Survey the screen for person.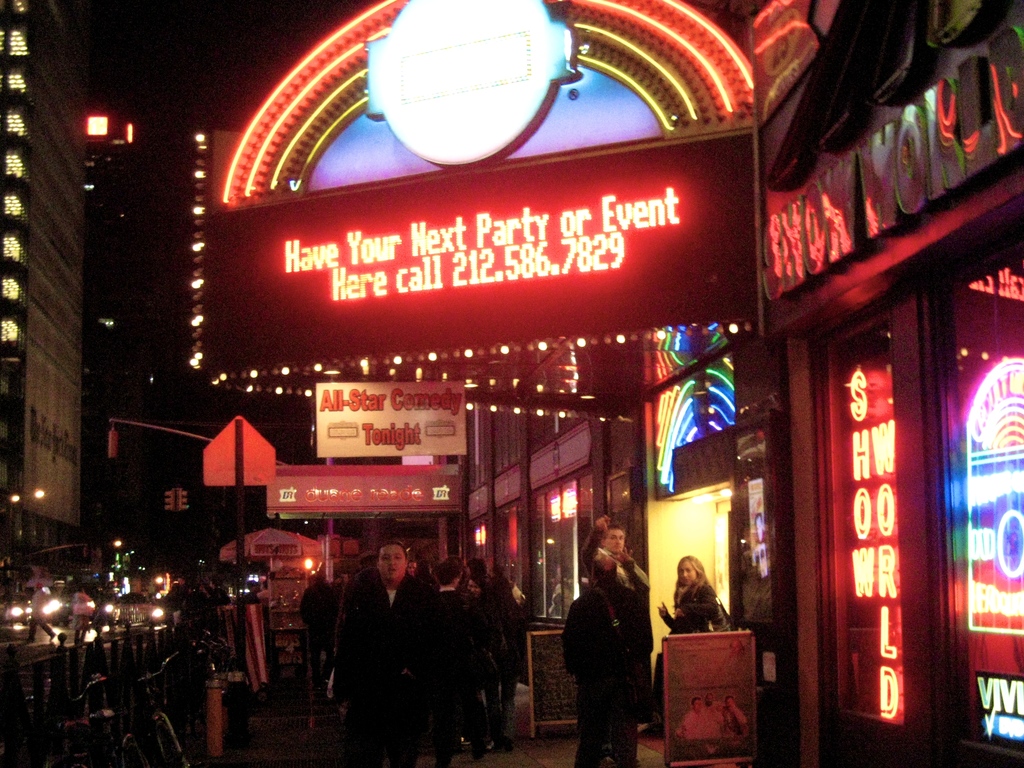
Survey found: [333, 537, 458, 767].
